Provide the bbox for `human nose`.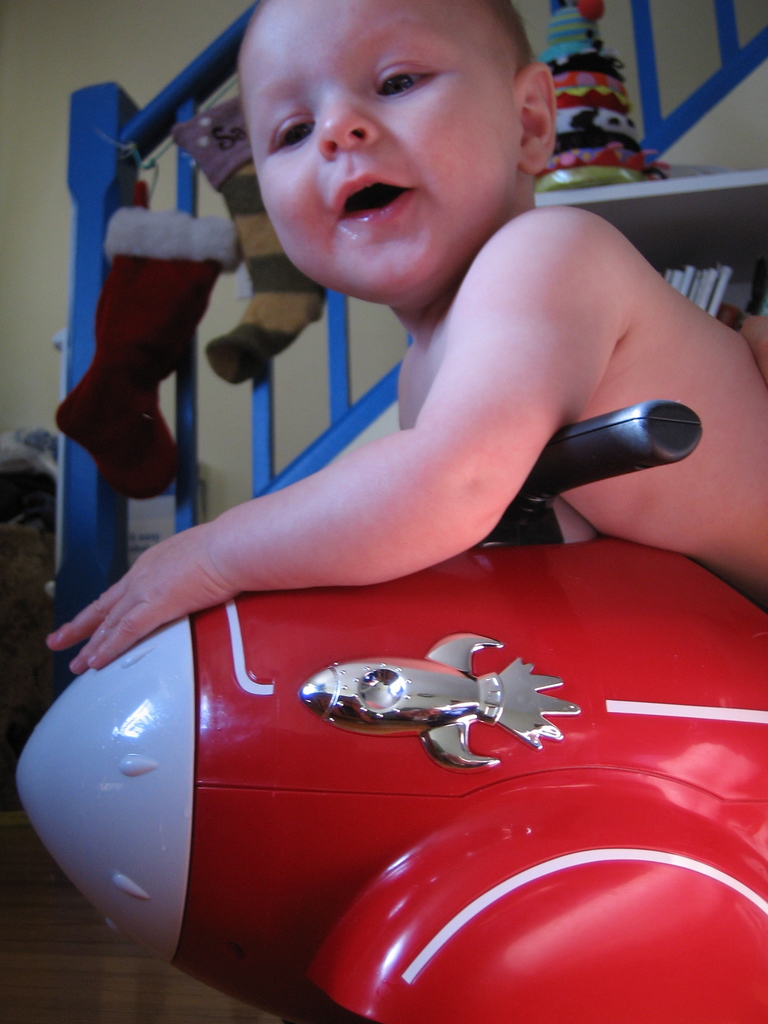
region(322, 87, 380, 162).
